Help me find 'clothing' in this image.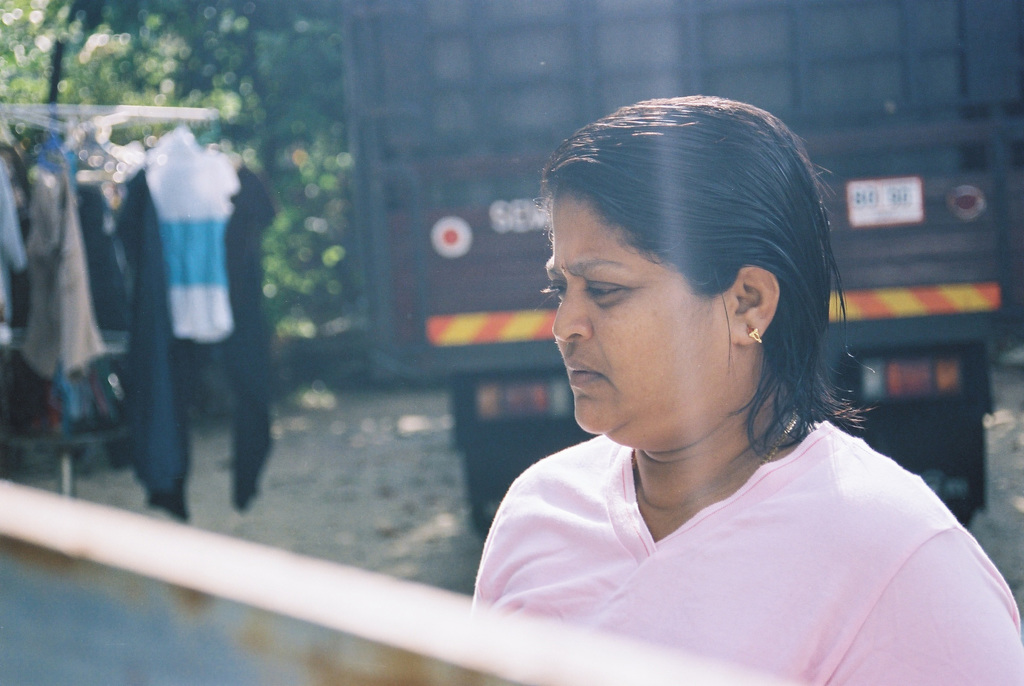
Found it: x1=429, y1=378, x2=1005, y2=669.
